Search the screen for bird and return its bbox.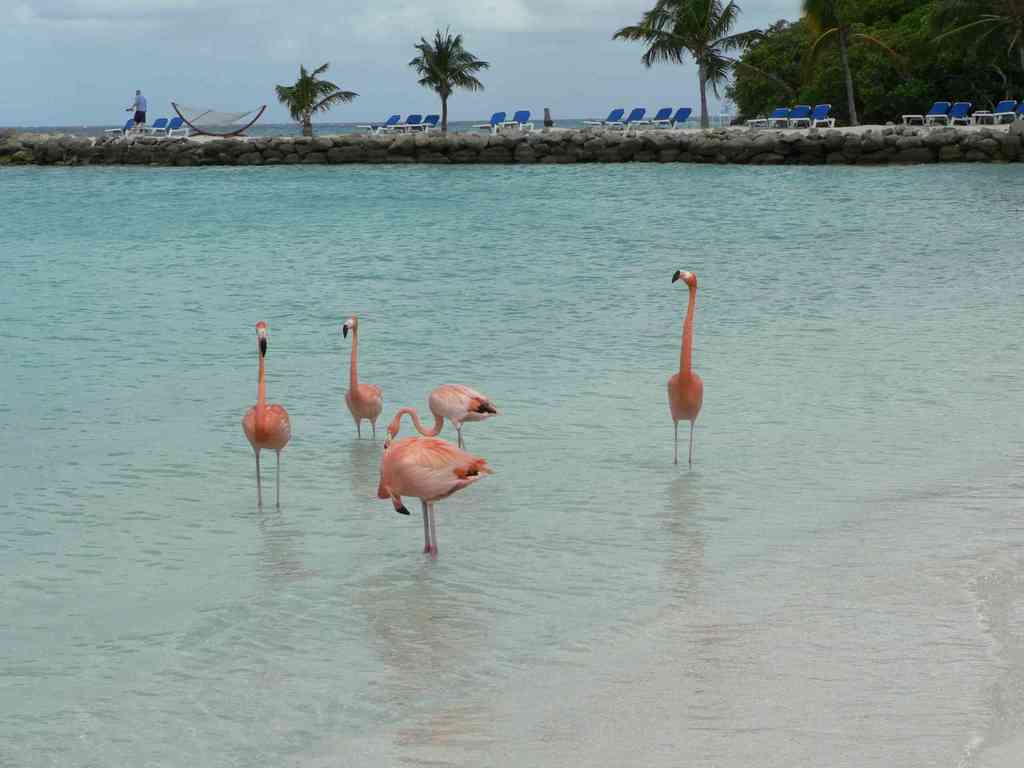
Found: 243:323:289:512.
